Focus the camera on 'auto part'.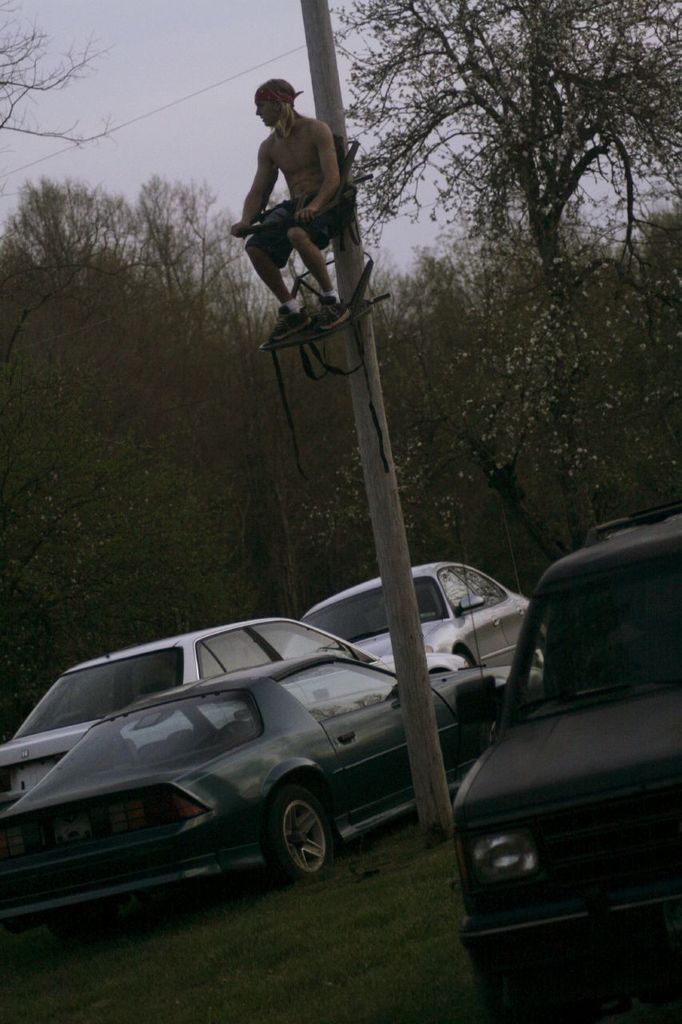
Focus region: x1=488 y1=531 x2=681 y2=734.
